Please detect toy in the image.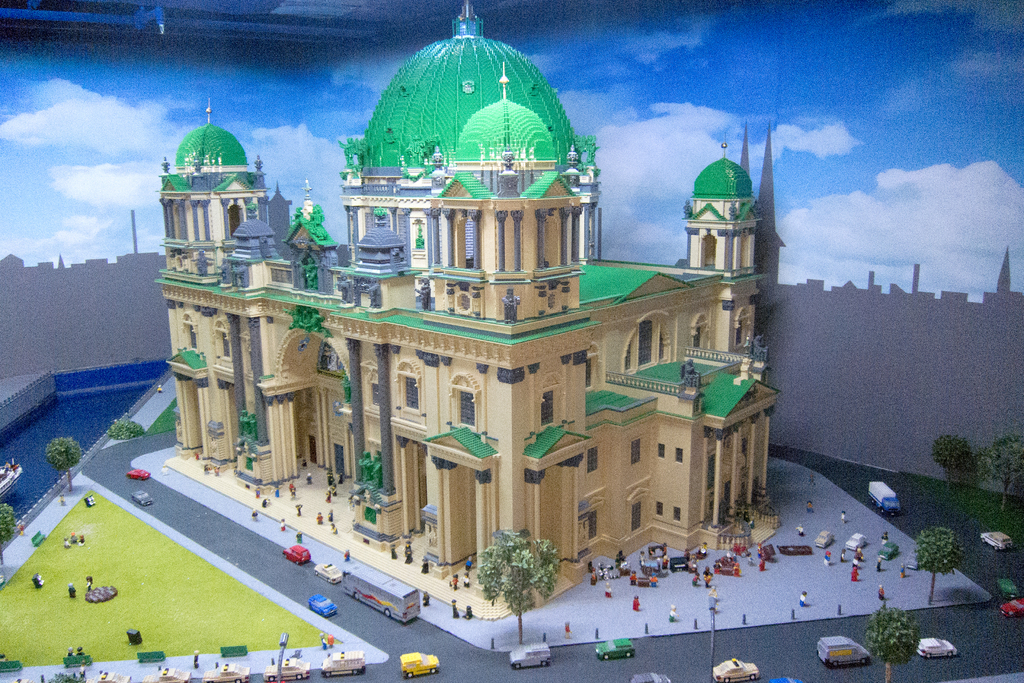
crop(841, 529, 872, 555).
